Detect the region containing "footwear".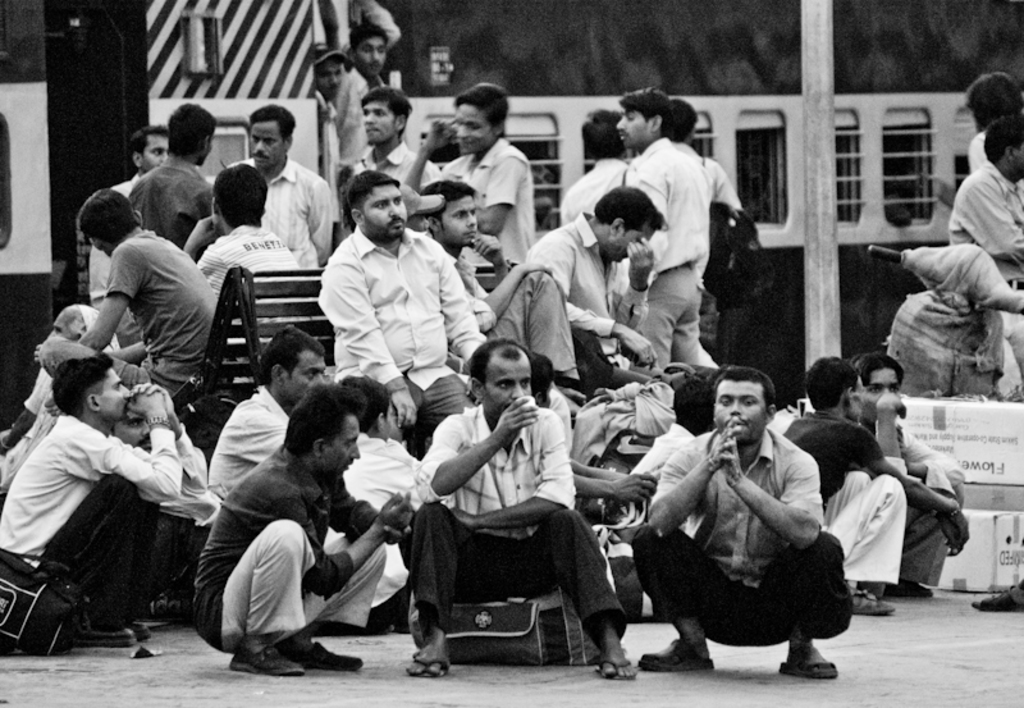
74:617:134:650.
